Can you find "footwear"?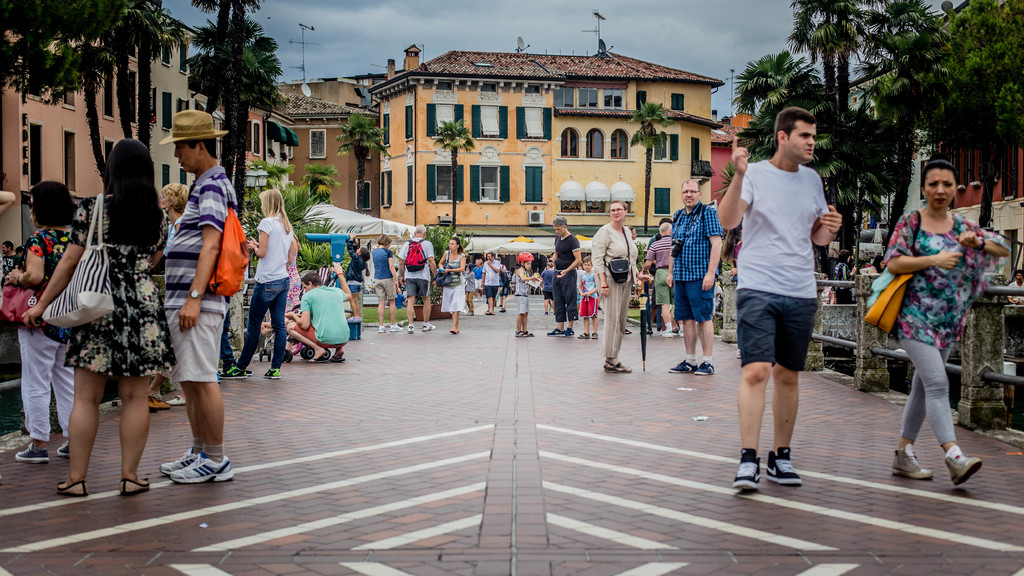
Yes, bounding box: (x1=390, y1=322, x2=404, y2=334).
